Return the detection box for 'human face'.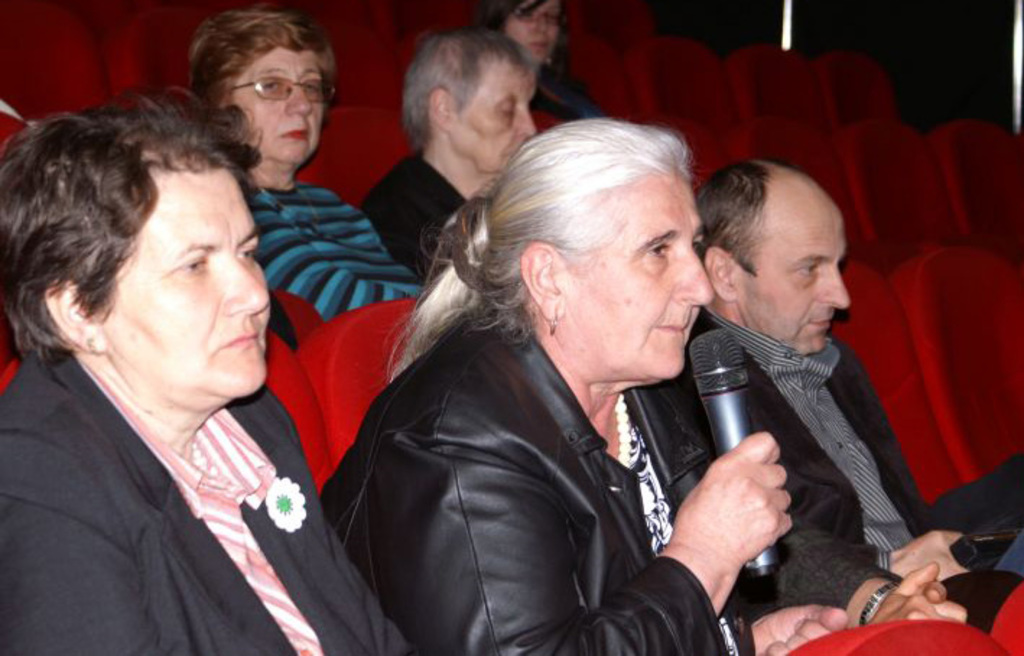
(234, 46, 328, 162).
